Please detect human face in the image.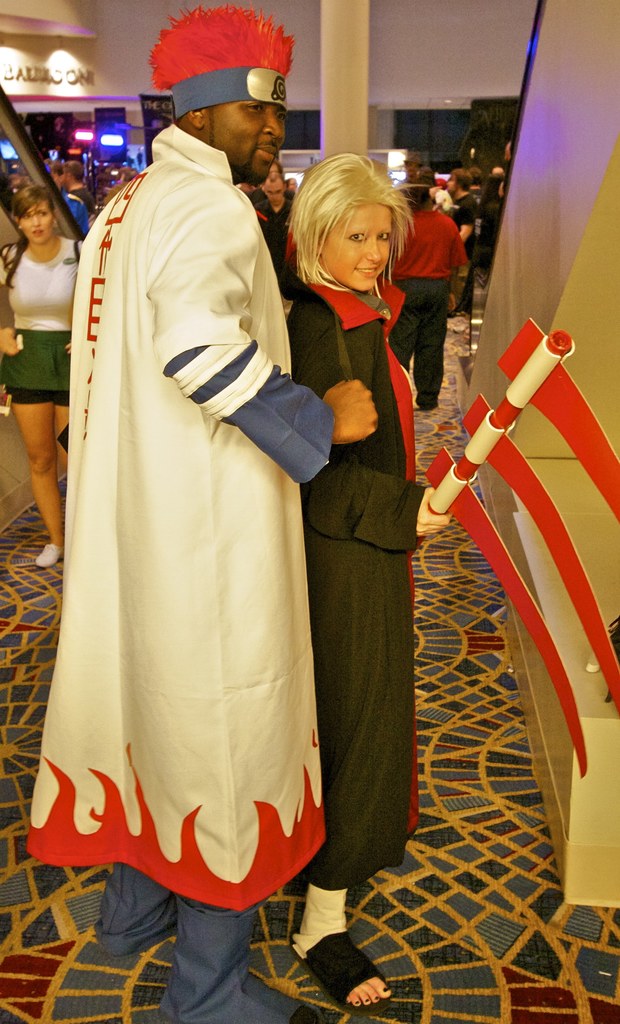
bbox=(203, 97, 284, 181).
